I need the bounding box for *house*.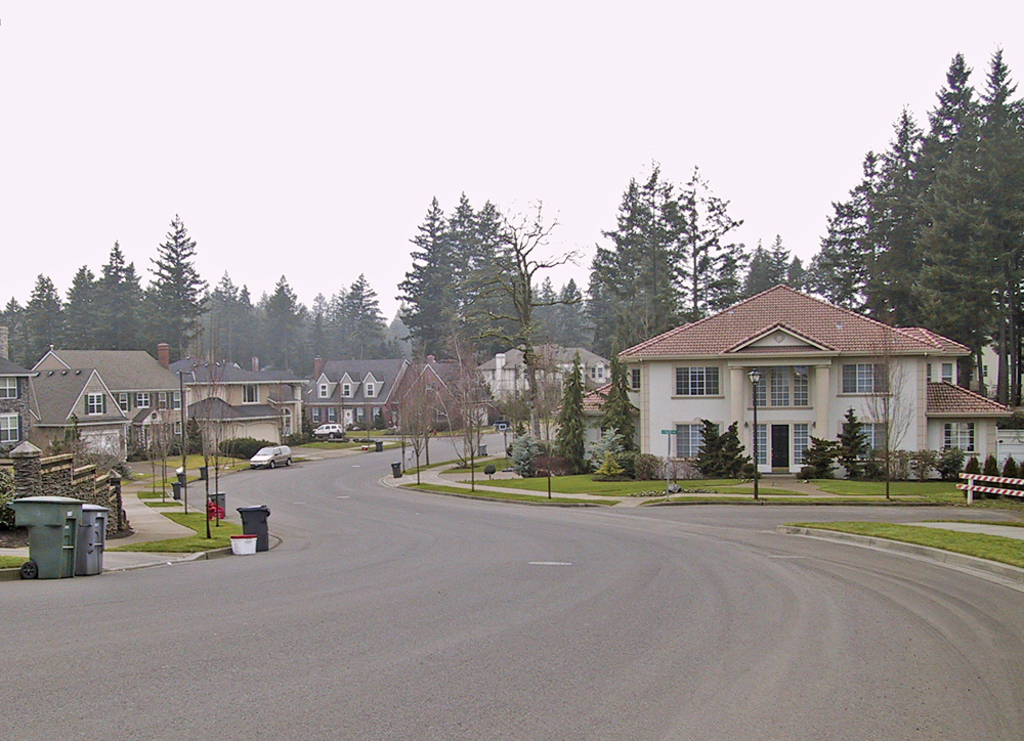
Here it is: <bbox>603, 277, 964, 481</bbox>.
